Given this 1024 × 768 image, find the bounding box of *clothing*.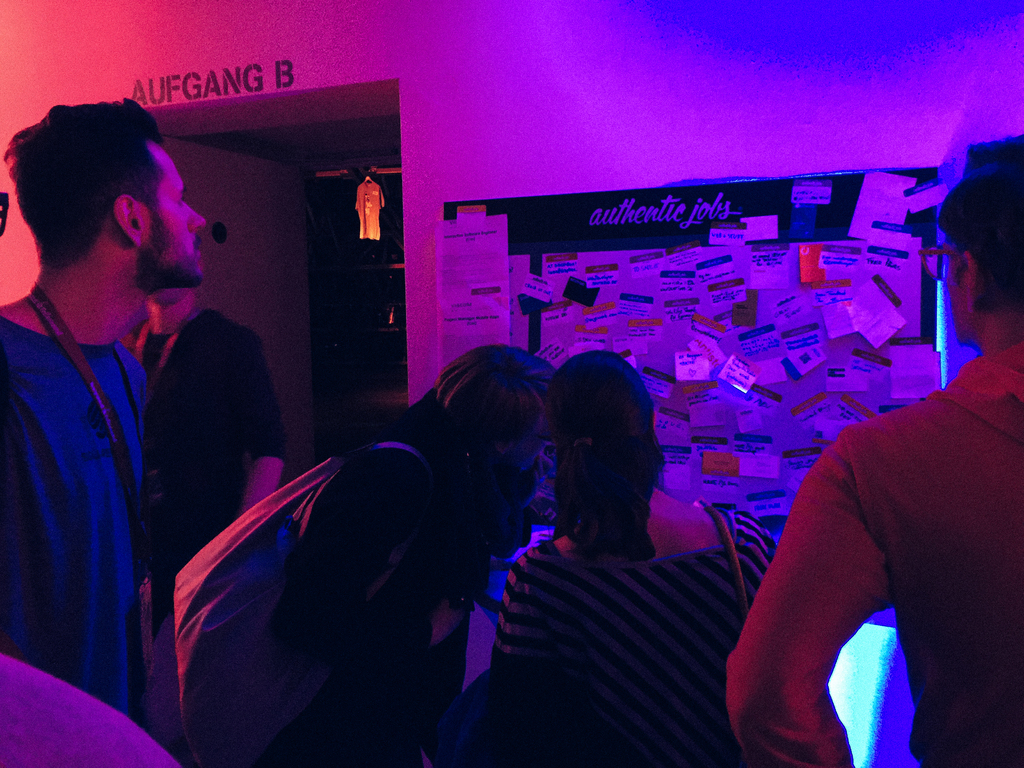
region(122, 299, 292, 619).
